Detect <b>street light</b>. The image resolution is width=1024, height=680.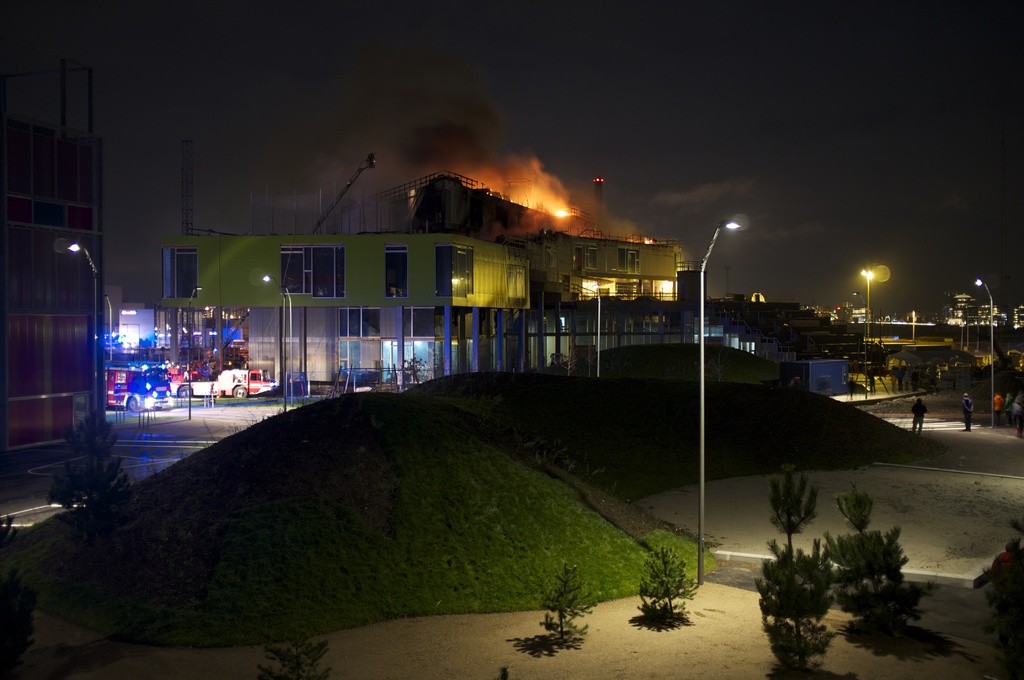
279, 286, 292, 408.
